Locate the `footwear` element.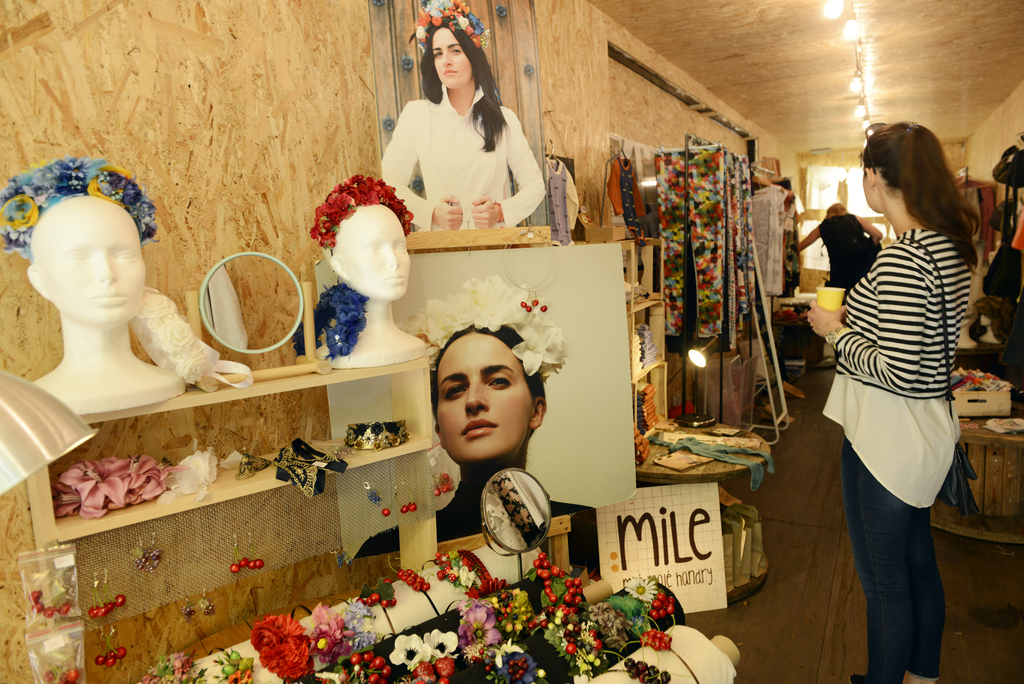
Element bbox: box=[849, 674, 870, 683].
